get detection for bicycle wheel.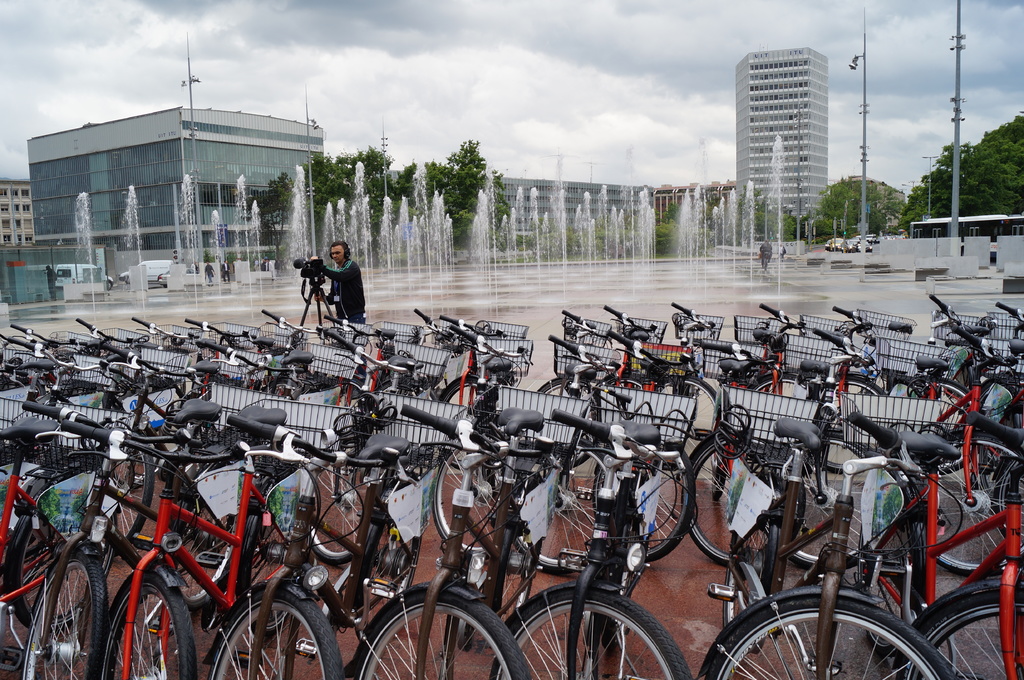
Detection: bbox=[709, 594, 954, 679].
